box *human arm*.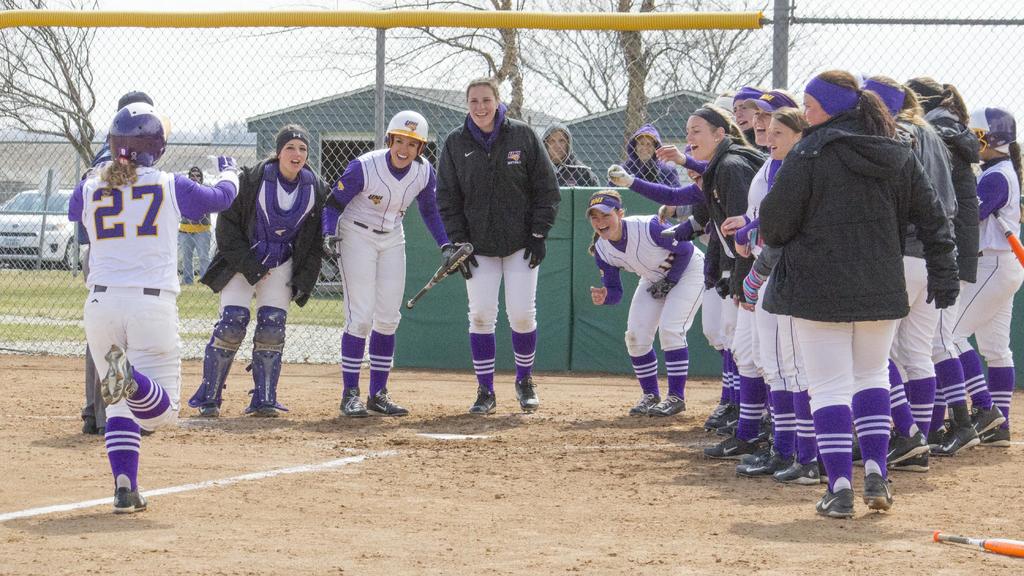
<bbox>526, 134, 560, 265</bbox>.
